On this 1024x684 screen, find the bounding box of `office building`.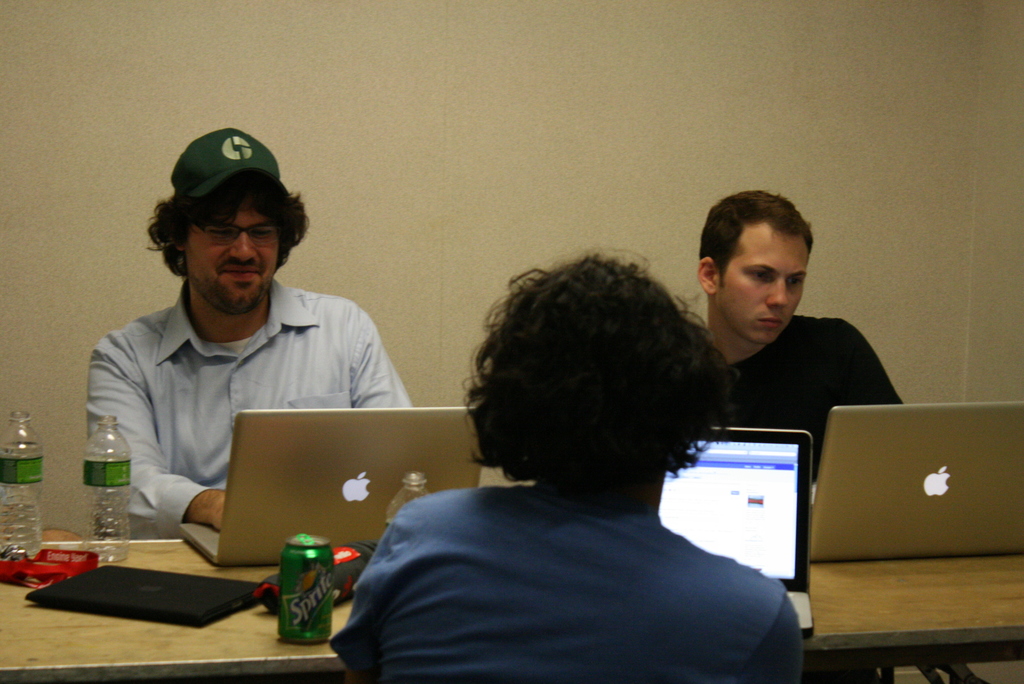
Bounding box: <region>0, 53, 960, 680</region>.
